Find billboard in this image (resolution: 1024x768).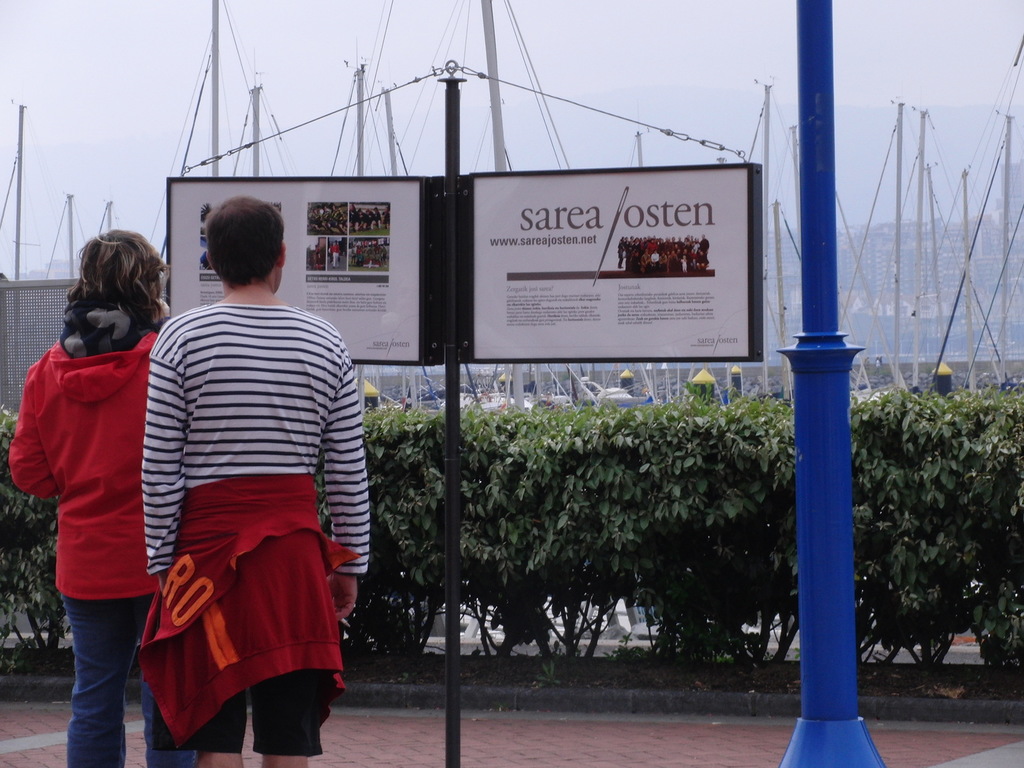
(453, 154, 773, 346).
